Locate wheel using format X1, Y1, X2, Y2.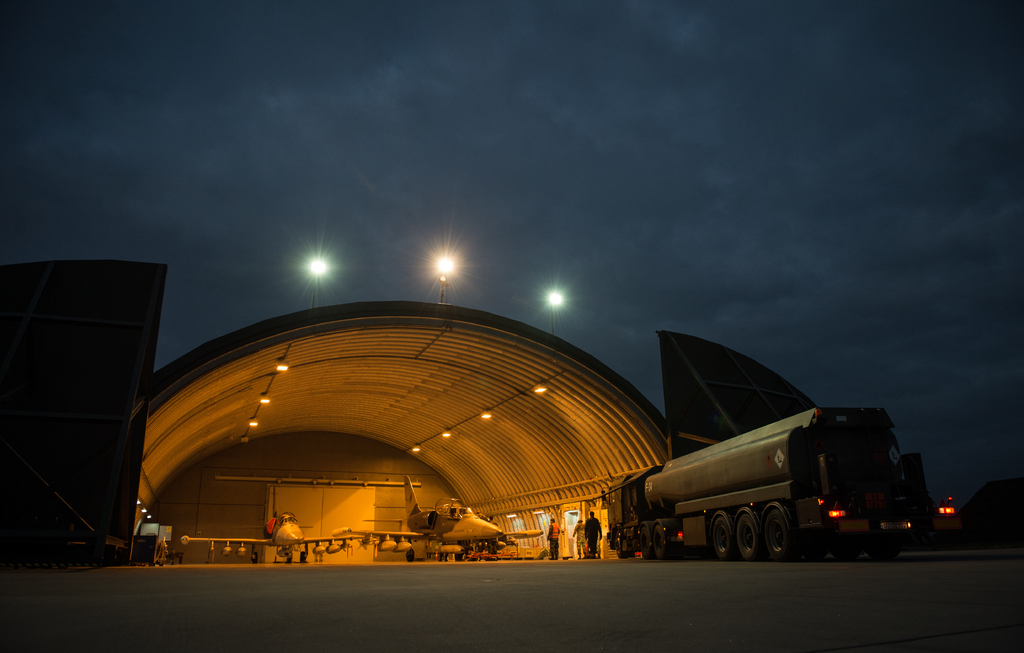
285, 552, 292, 563.
